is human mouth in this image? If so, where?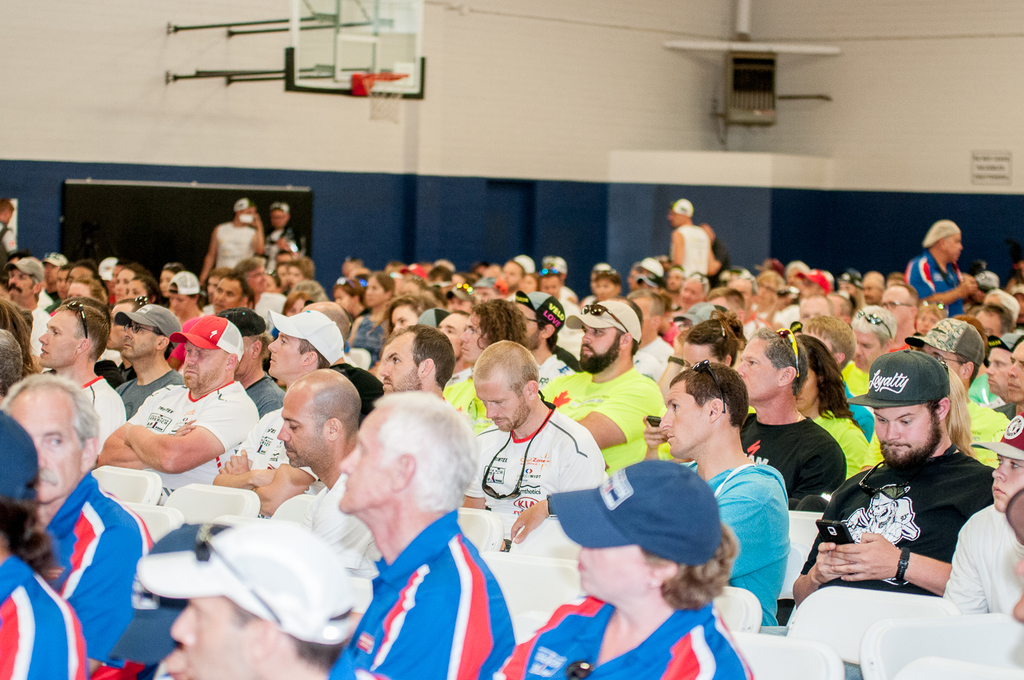
Yes, at x1=883 y1=440 x2=909 y2=453.
